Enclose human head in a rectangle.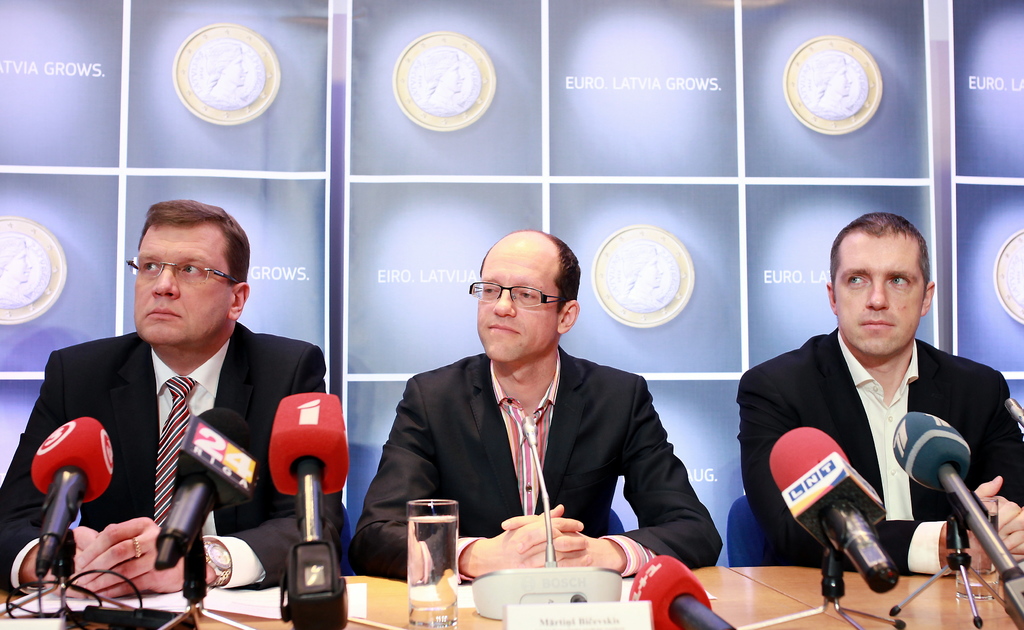
[x1=419, y1=53, x2=465, y2=94].
